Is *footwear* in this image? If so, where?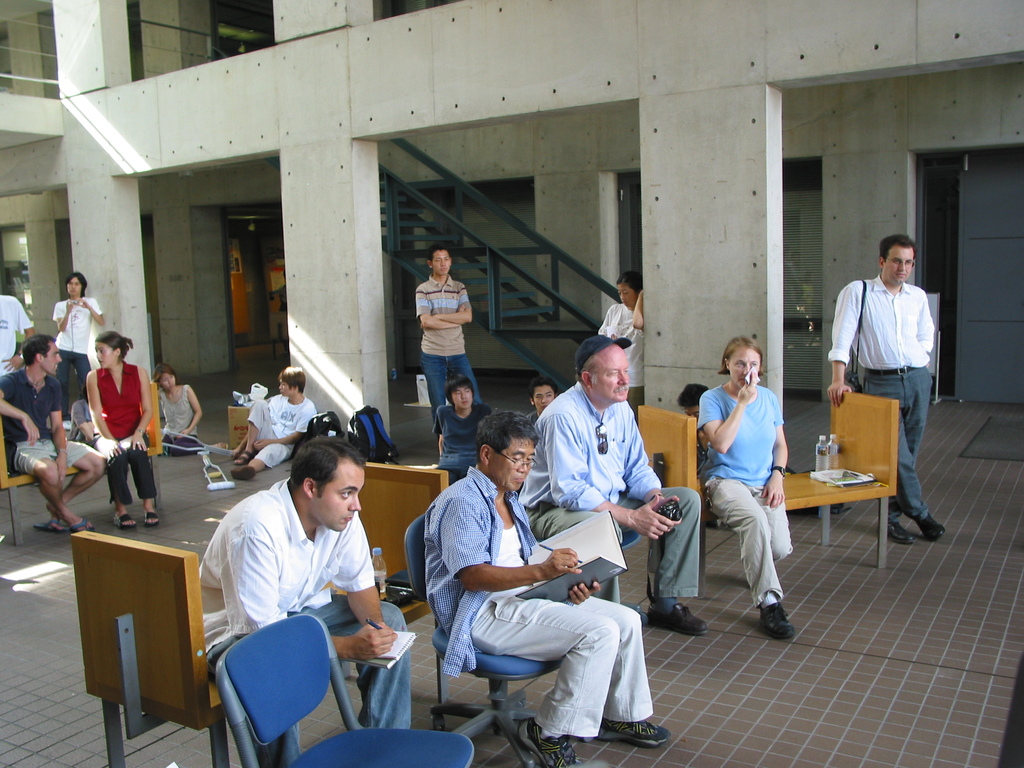
Yes, at [left=70, top=518, right=93, bottom=529].
